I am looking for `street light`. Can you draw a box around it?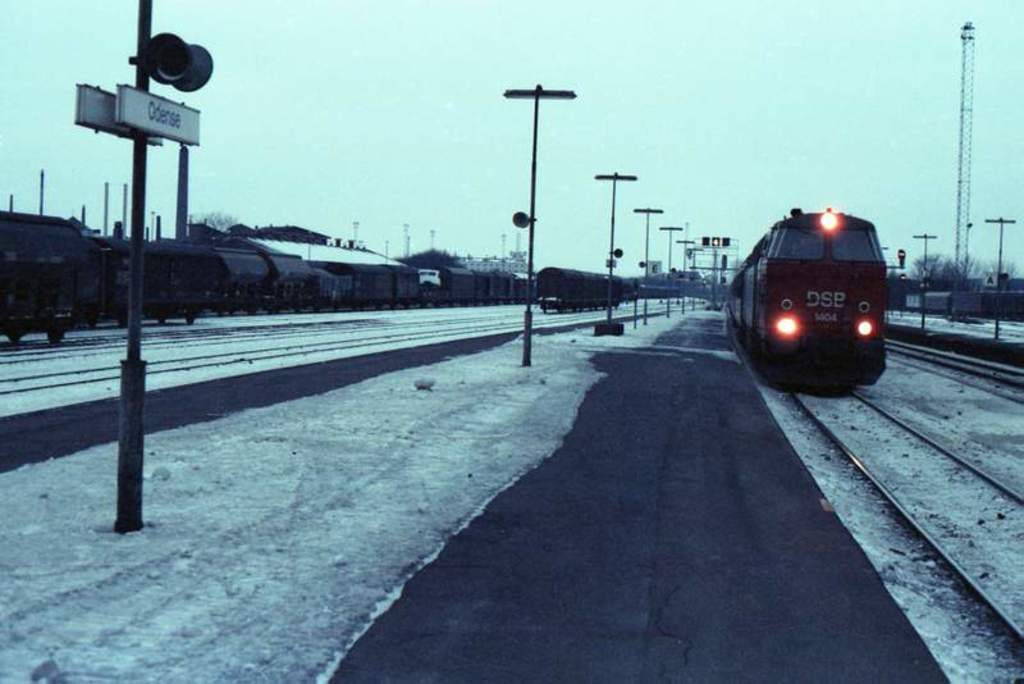
Sure, the bounding box is bbox=(671, 234, 701, 316).
